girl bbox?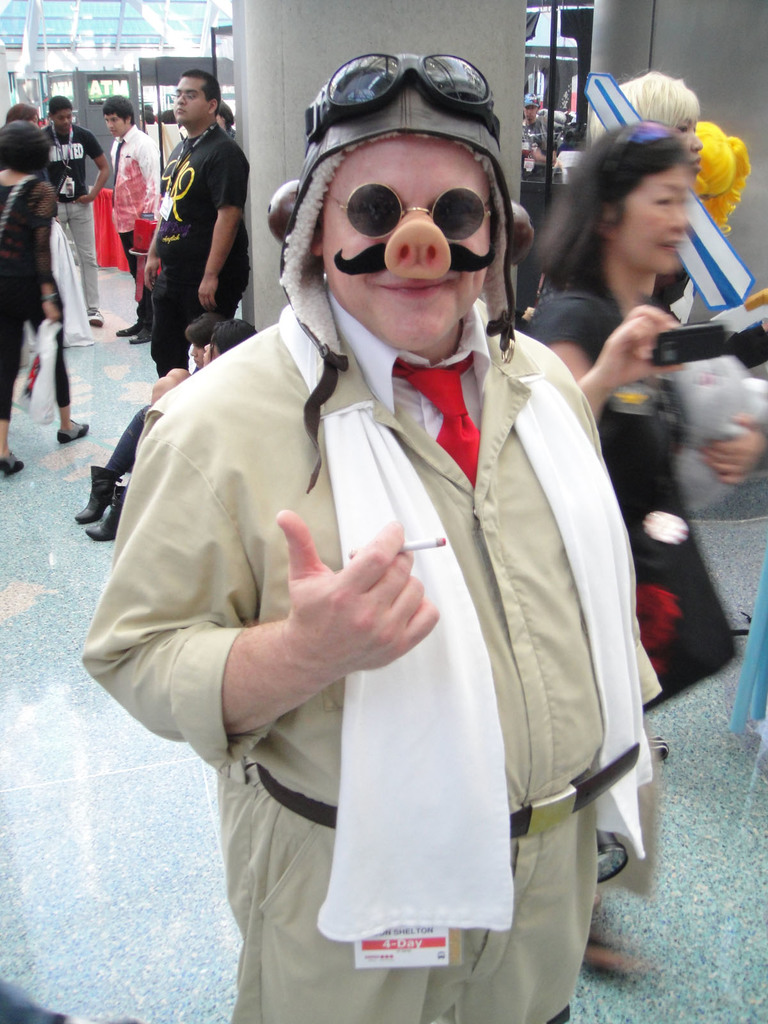
l=0, t=116, r=89, b=479
